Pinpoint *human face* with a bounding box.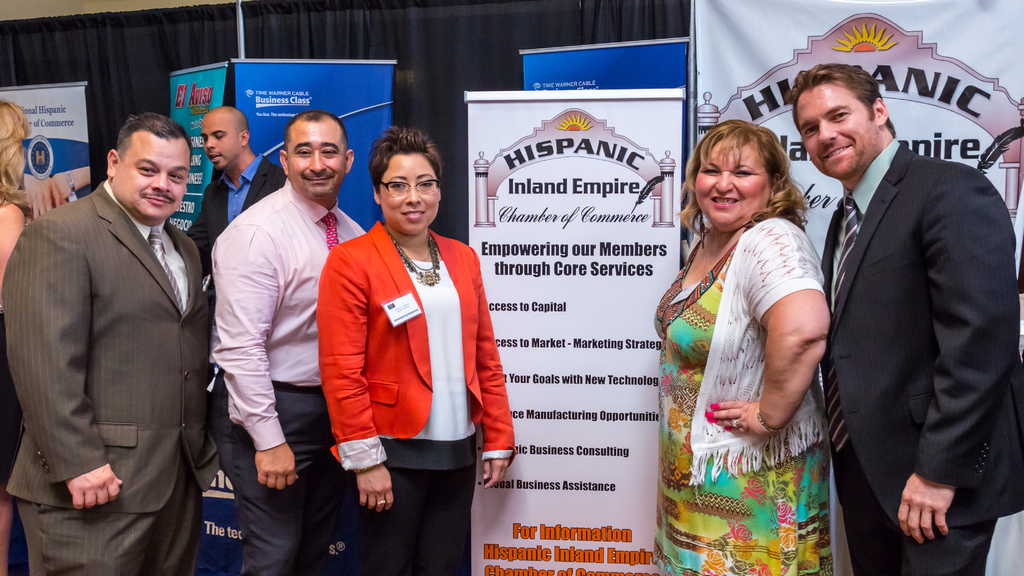
left=202, top=111, right=243, bottom=167.
